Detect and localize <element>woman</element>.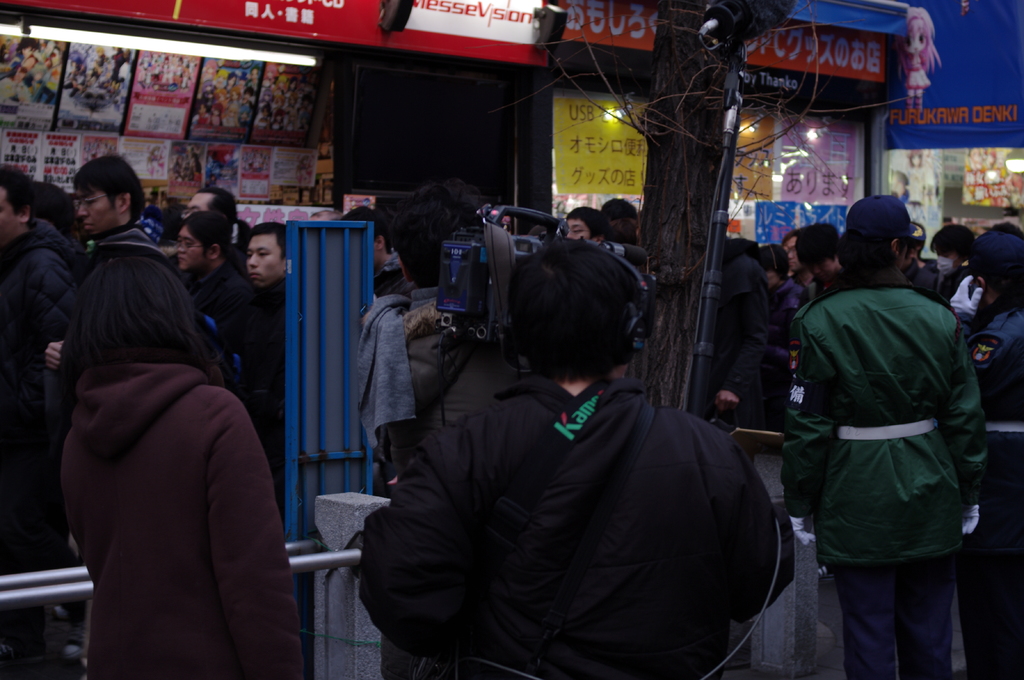
Localized at rect(181, 210, 252, 327).
